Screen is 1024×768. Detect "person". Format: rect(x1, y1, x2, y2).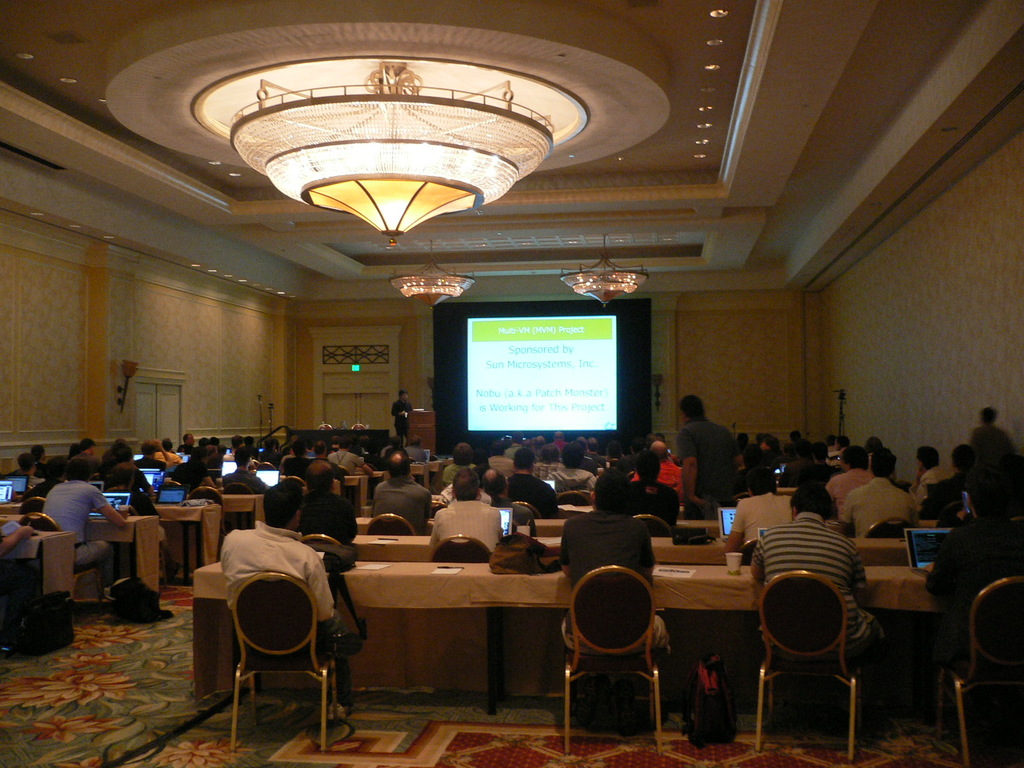
rect(390, 386, 418, 445).
